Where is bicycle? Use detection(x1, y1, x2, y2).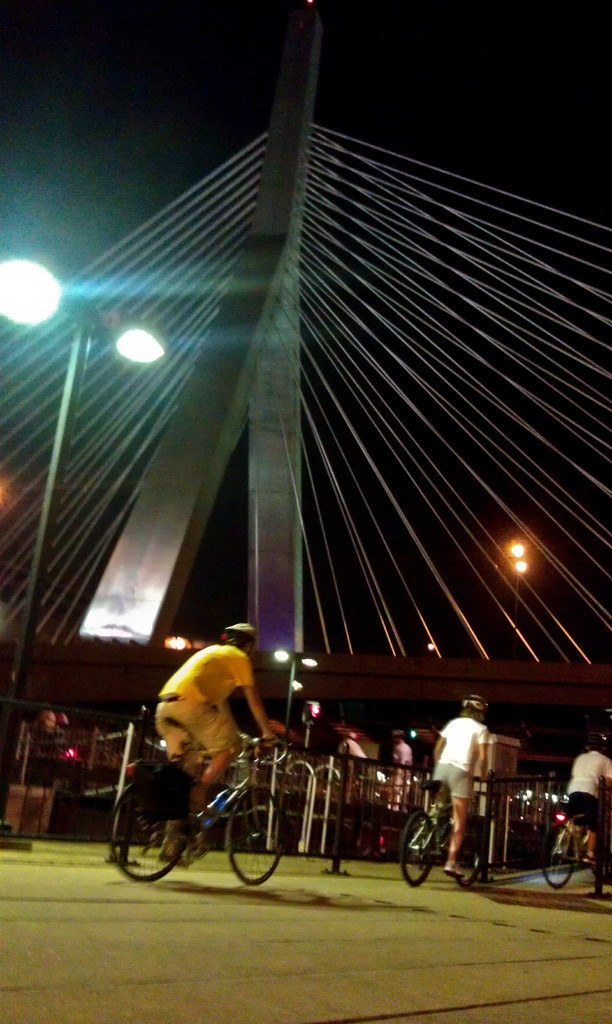
detection(404, 783, 481, 884).
